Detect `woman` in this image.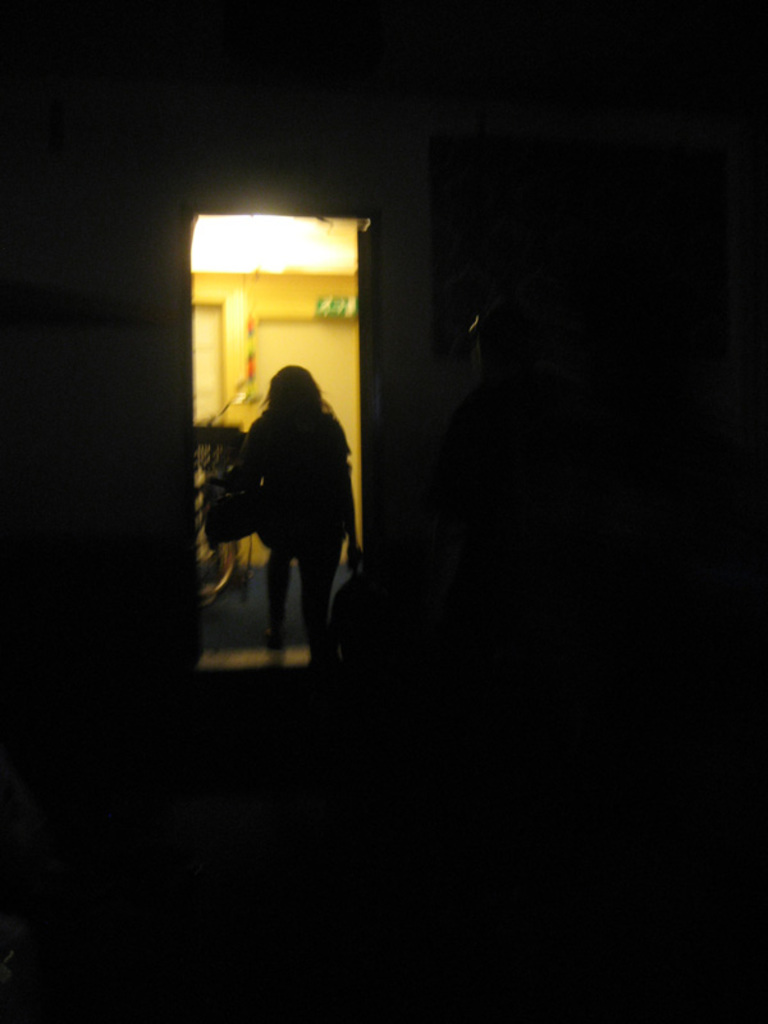
Detection: bbox(197, 332, 367, 669).
